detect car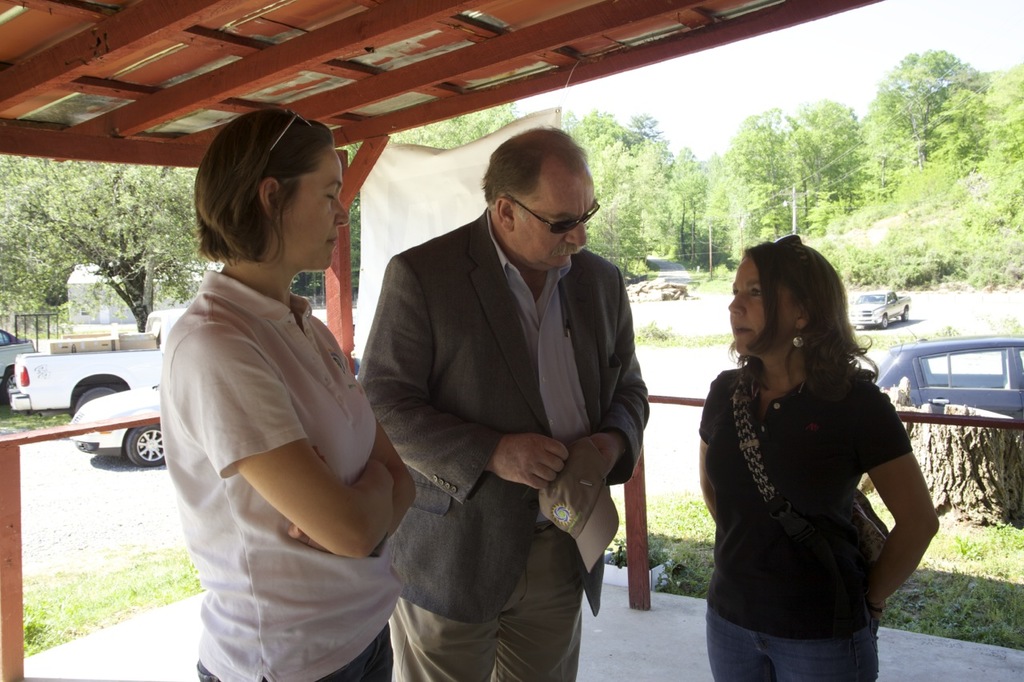
67:383:164:462
